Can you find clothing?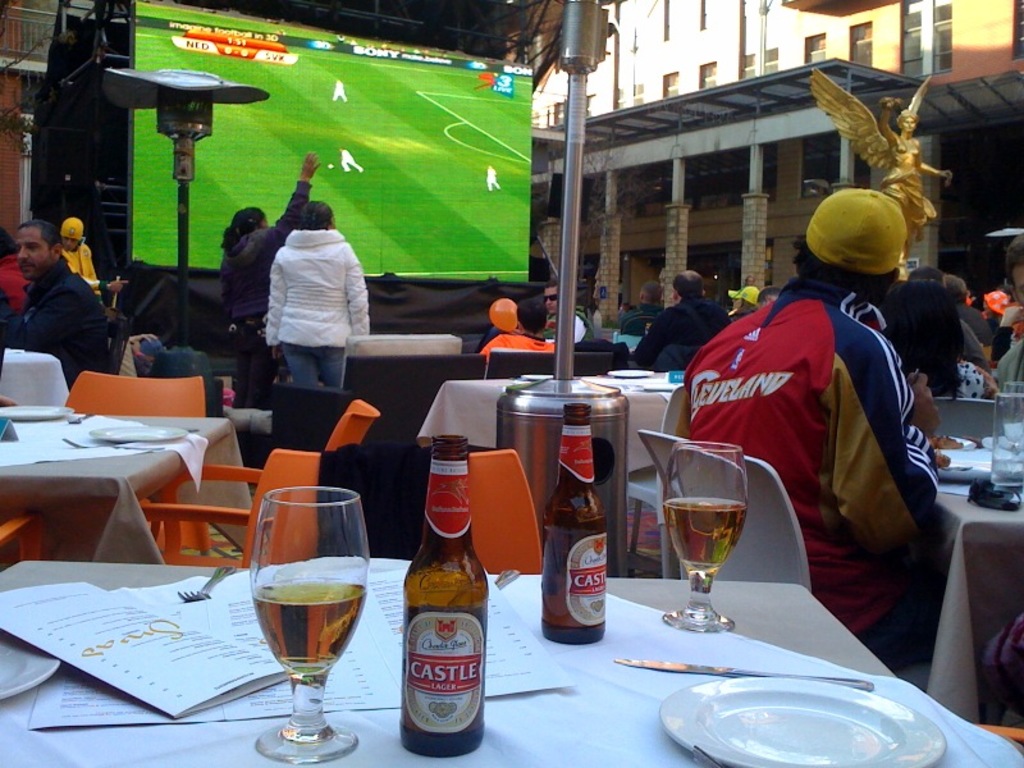
Yes, bounding box: [0, 248, 100, 392].
